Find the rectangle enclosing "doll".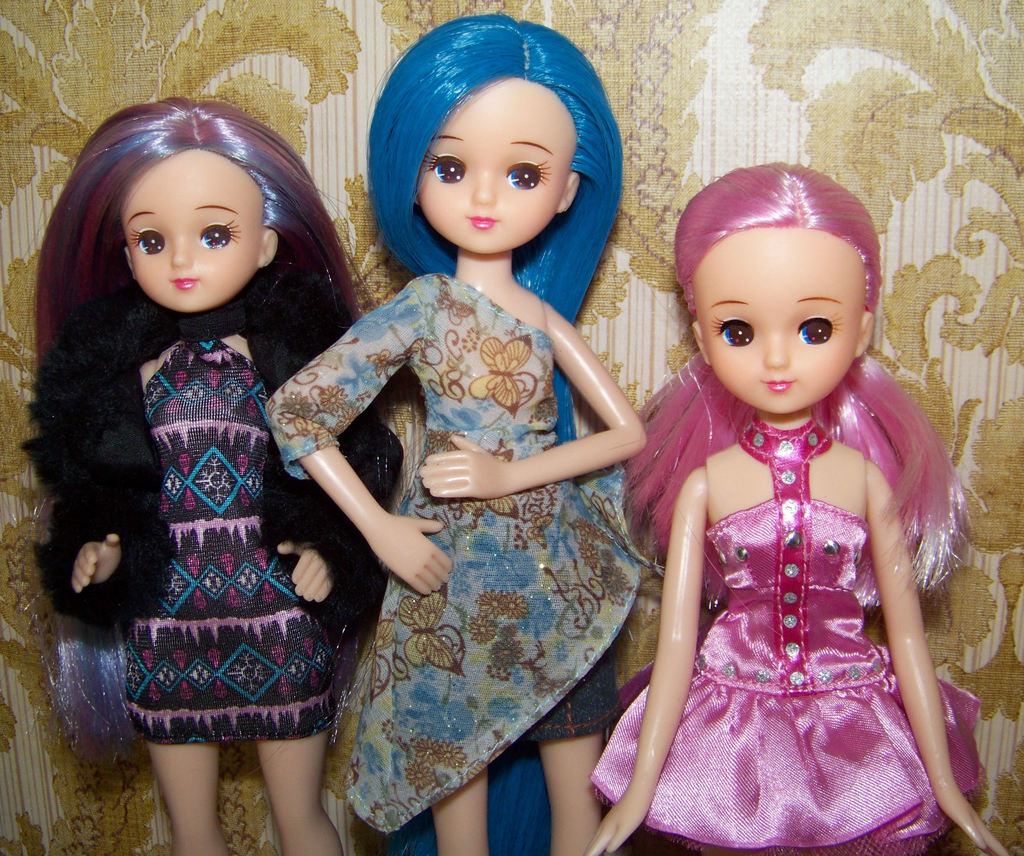
(588, 161, 1012, 853).
